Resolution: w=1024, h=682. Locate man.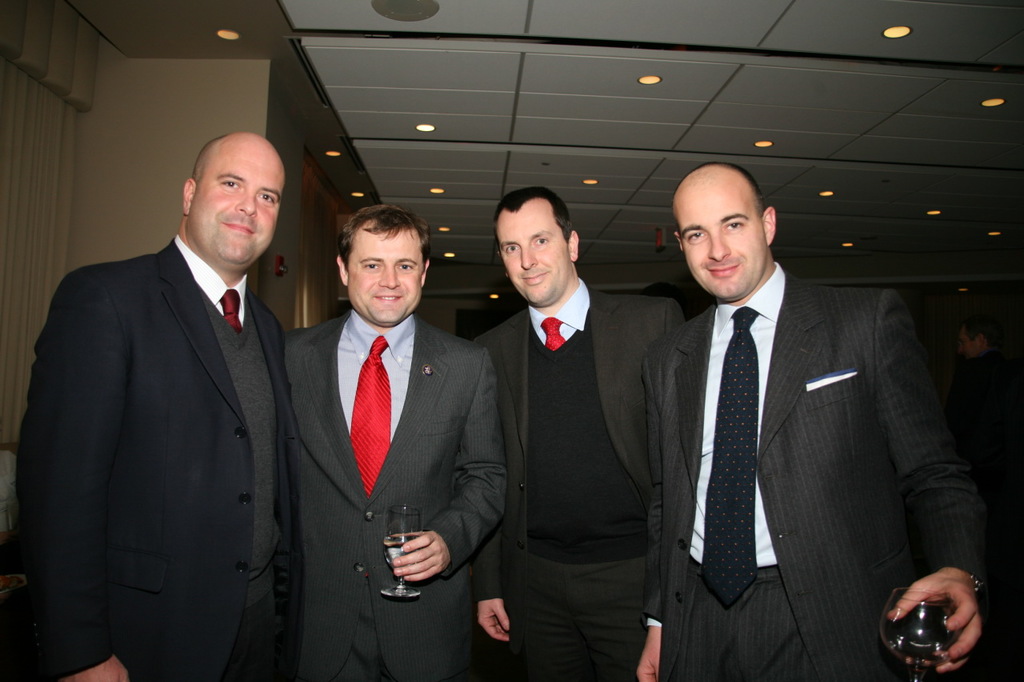
Rect(952, 319, 1023, 507).
